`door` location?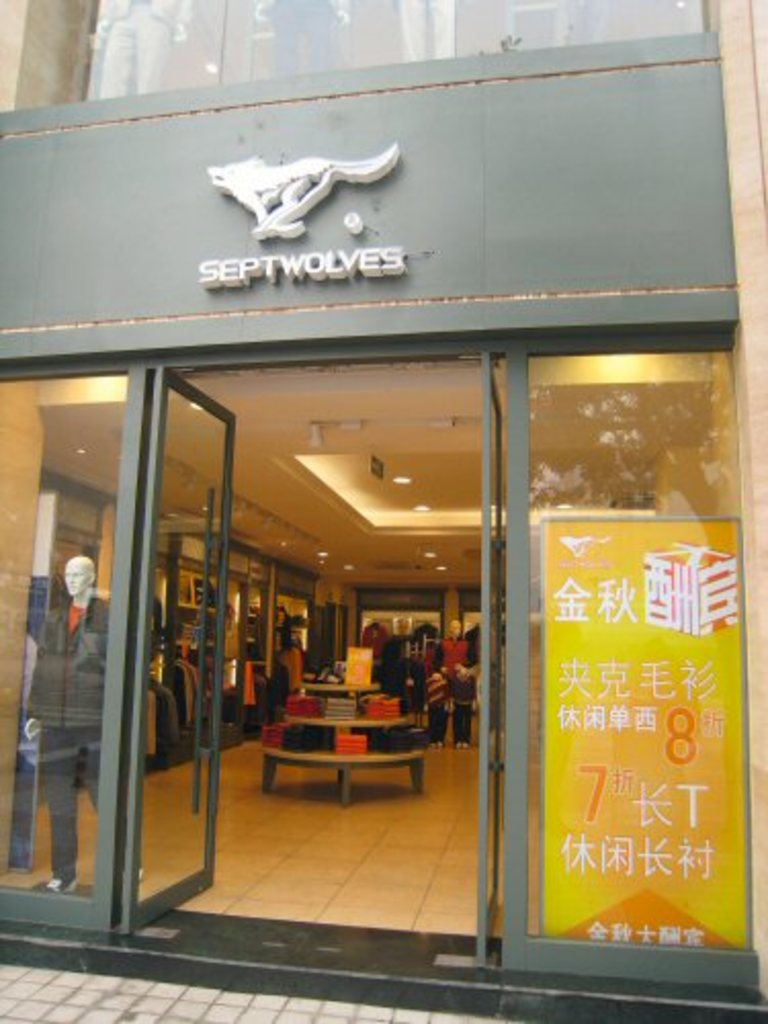
region(117, 362, 240, 907)
